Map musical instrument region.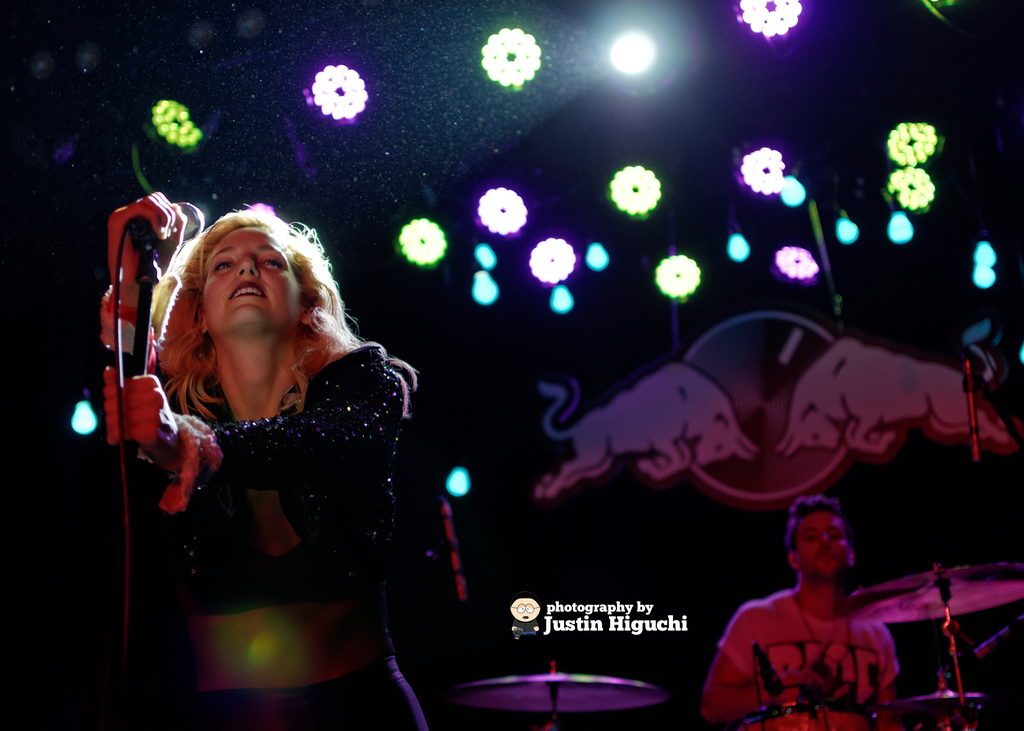
Mapped to (x1=442, y1=674, x2=666, y2=713).
